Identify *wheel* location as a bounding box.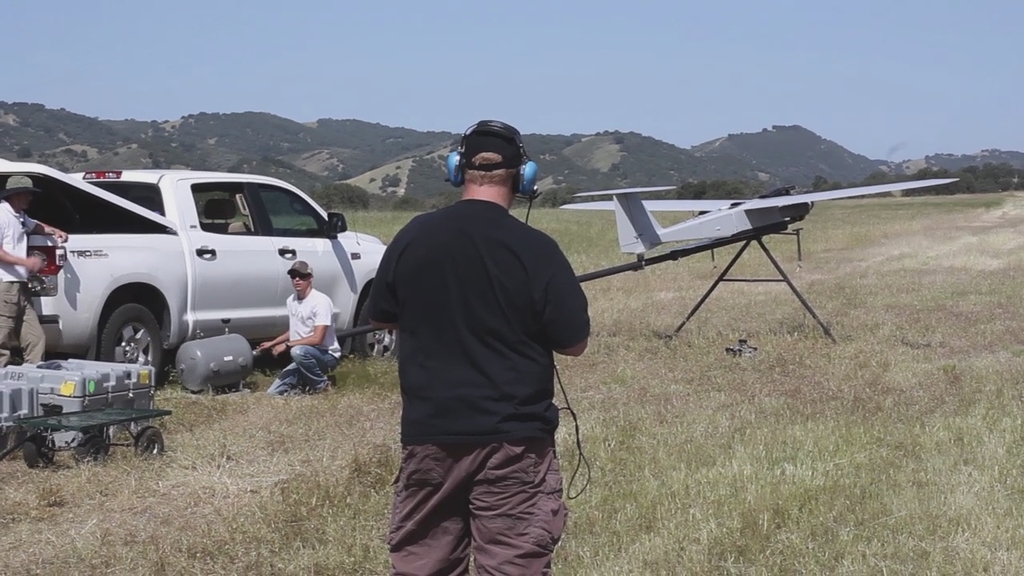
[24, 433, 56, 471].
